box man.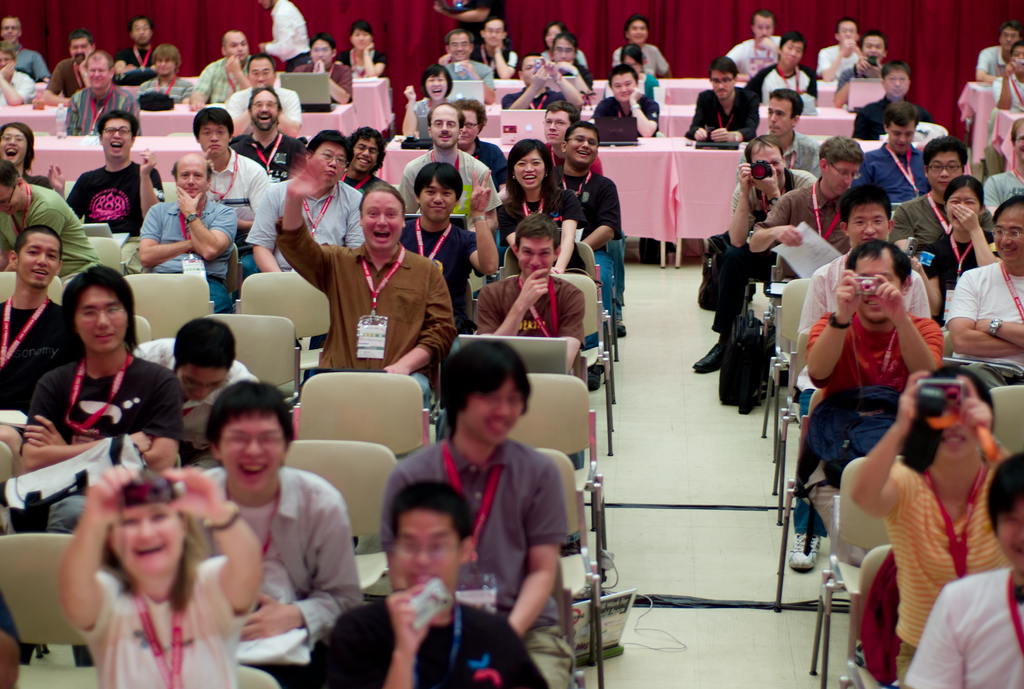
[220,49,304,130].
